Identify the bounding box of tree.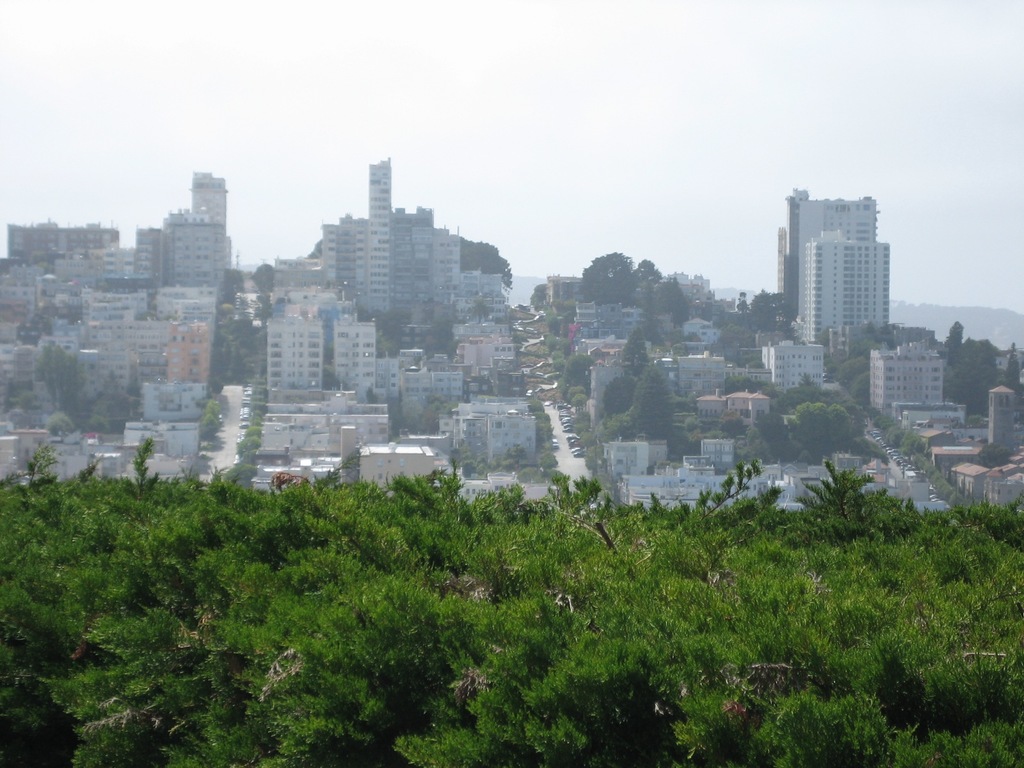
[left=204, top=399, right=221, bottom=425].
